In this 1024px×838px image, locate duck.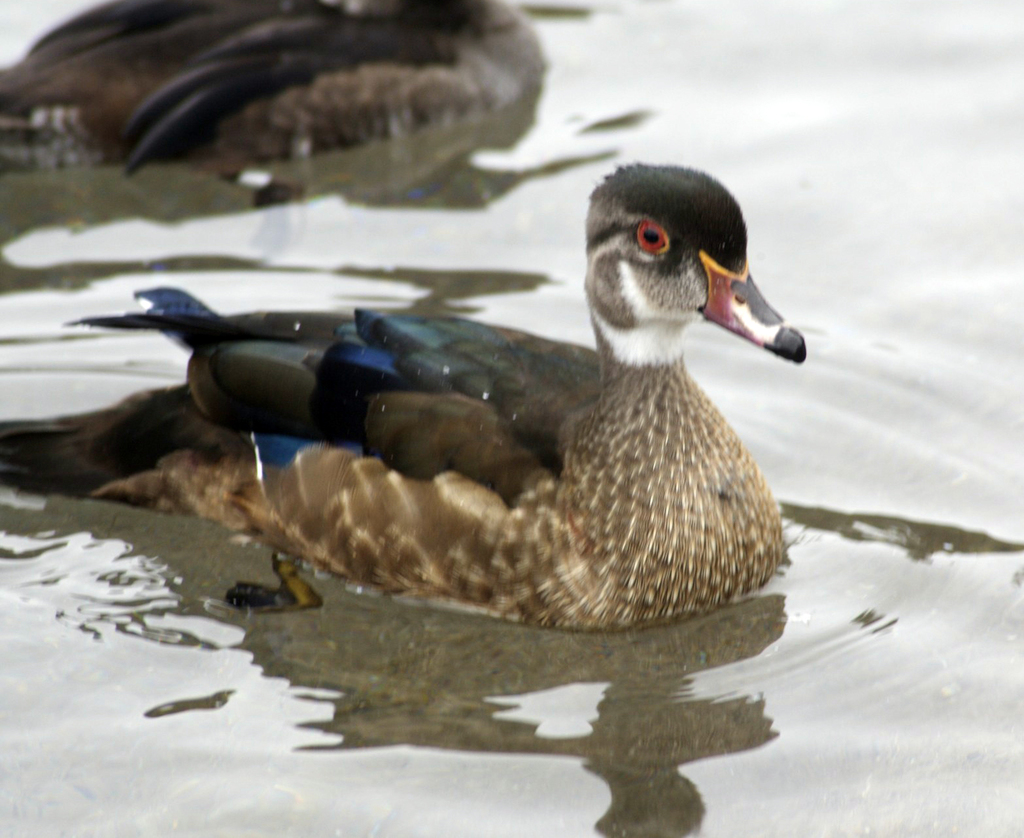
Bounding box: detection(3, 0, 568, 165).
